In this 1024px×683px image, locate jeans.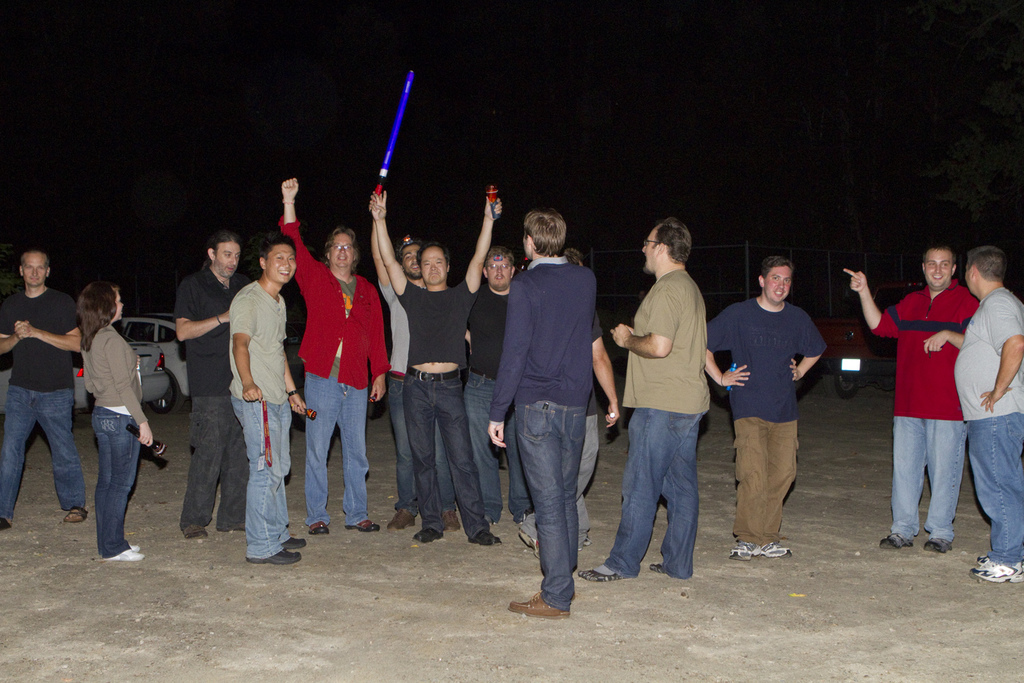
Bounding box: (513,407,588,613).
